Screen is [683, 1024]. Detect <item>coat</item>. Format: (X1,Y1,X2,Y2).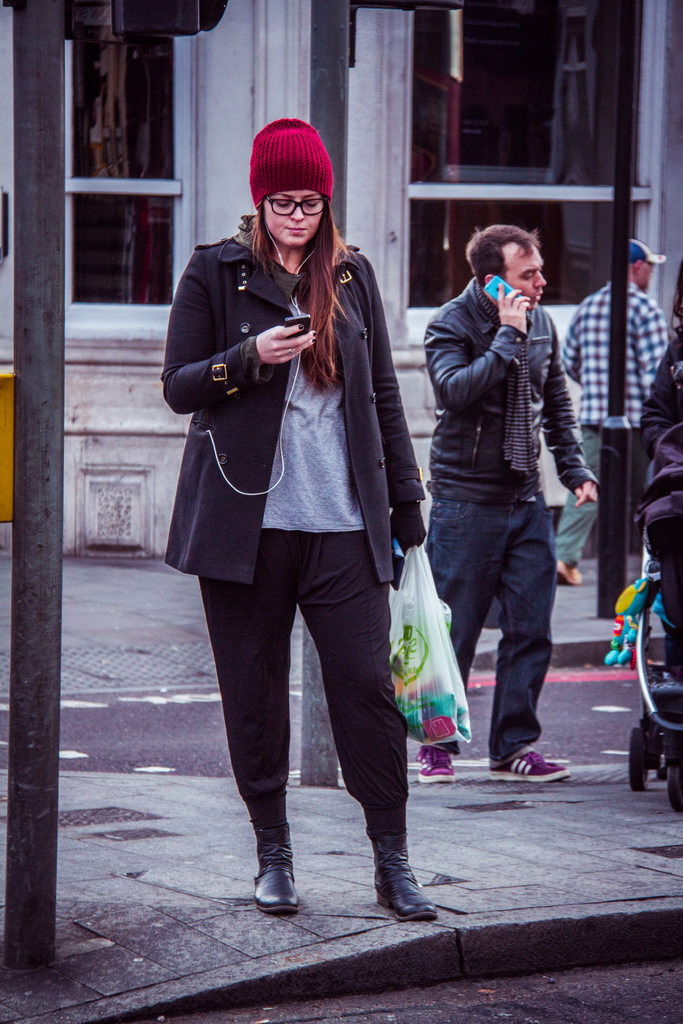
(430,284,595,509).
